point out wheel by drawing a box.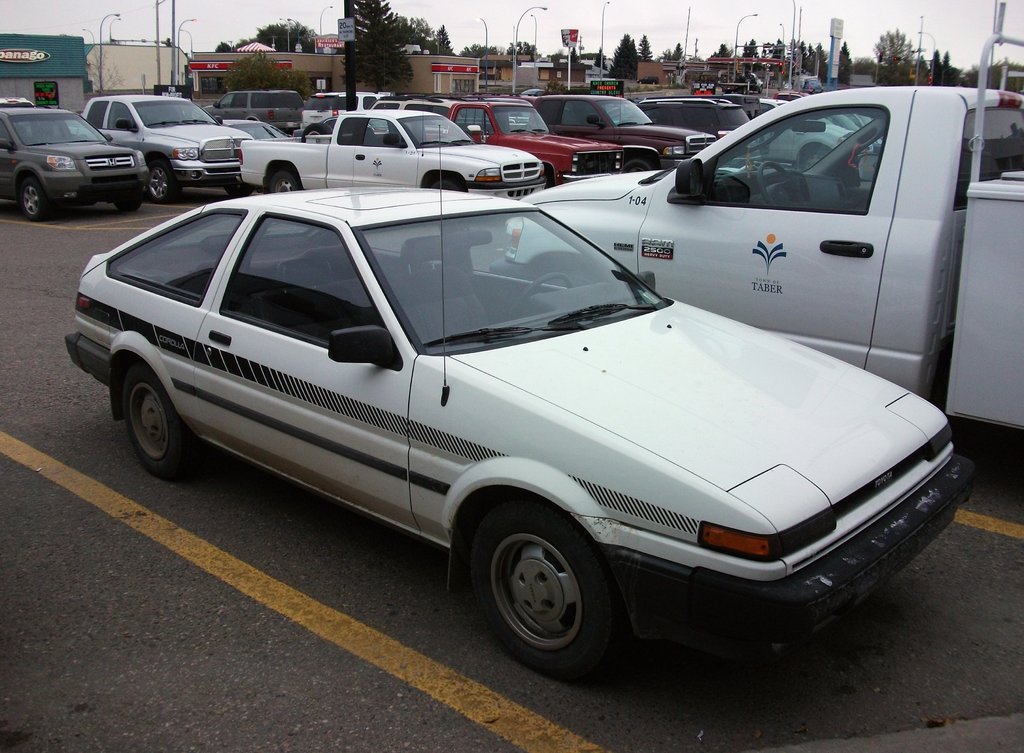
115:369:204:482.
